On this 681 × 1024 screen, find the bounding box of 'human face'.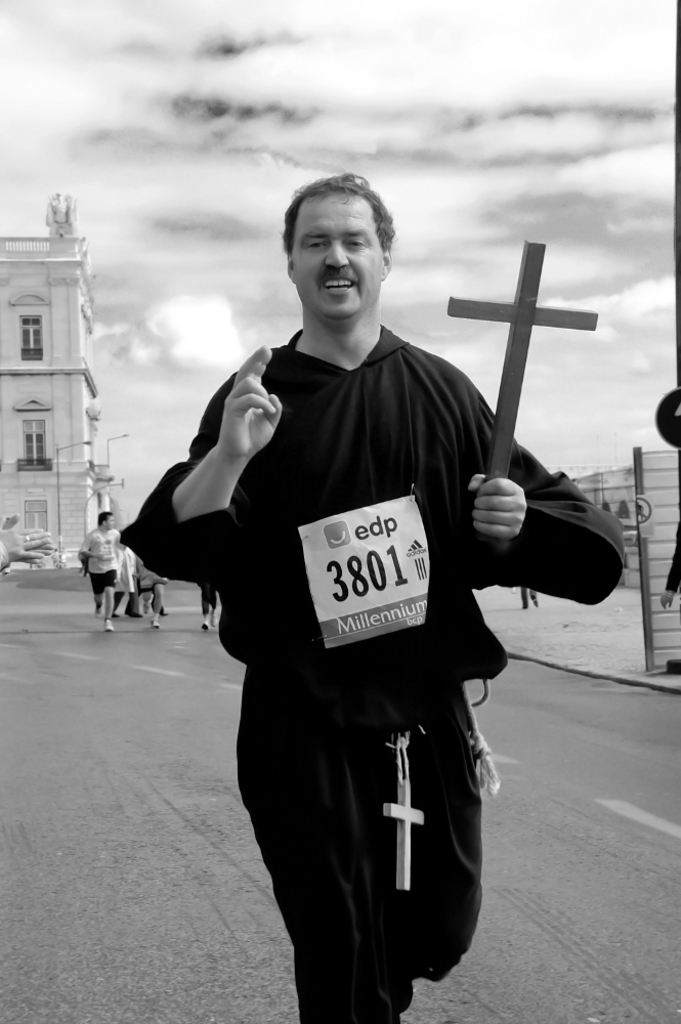
Bounding box: 295:181:384:322.
